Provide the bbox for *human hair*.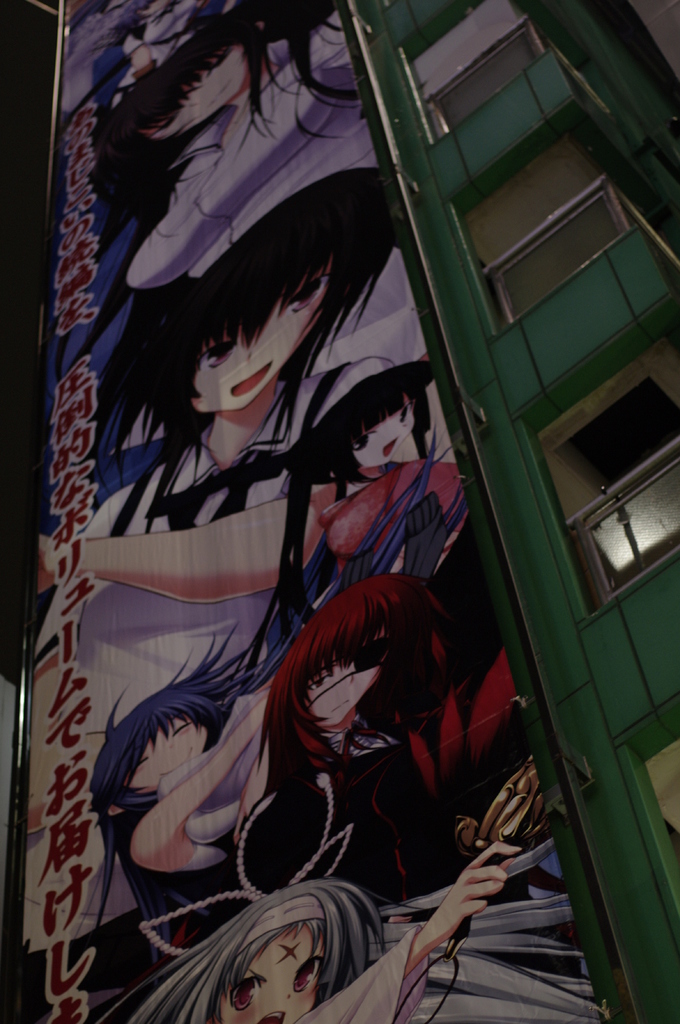
rect(251, 360, 439, 655).
